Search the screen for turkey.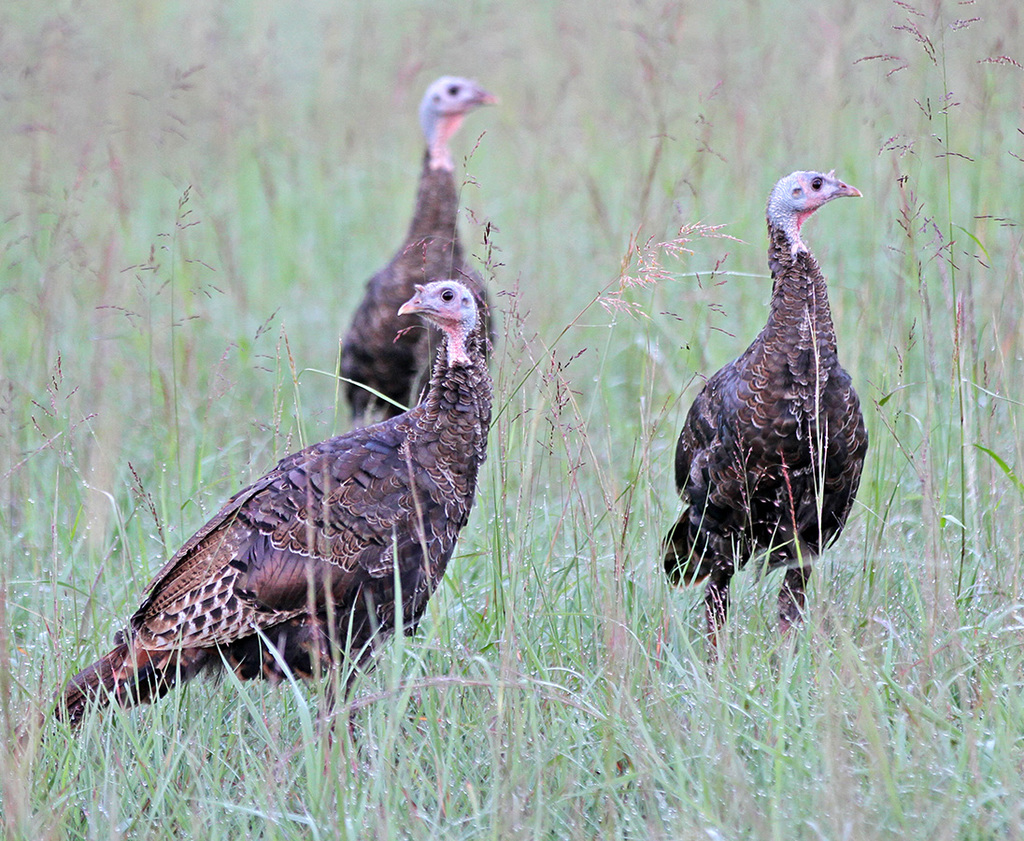
Found at Rect(11, 279, 497, 783).
